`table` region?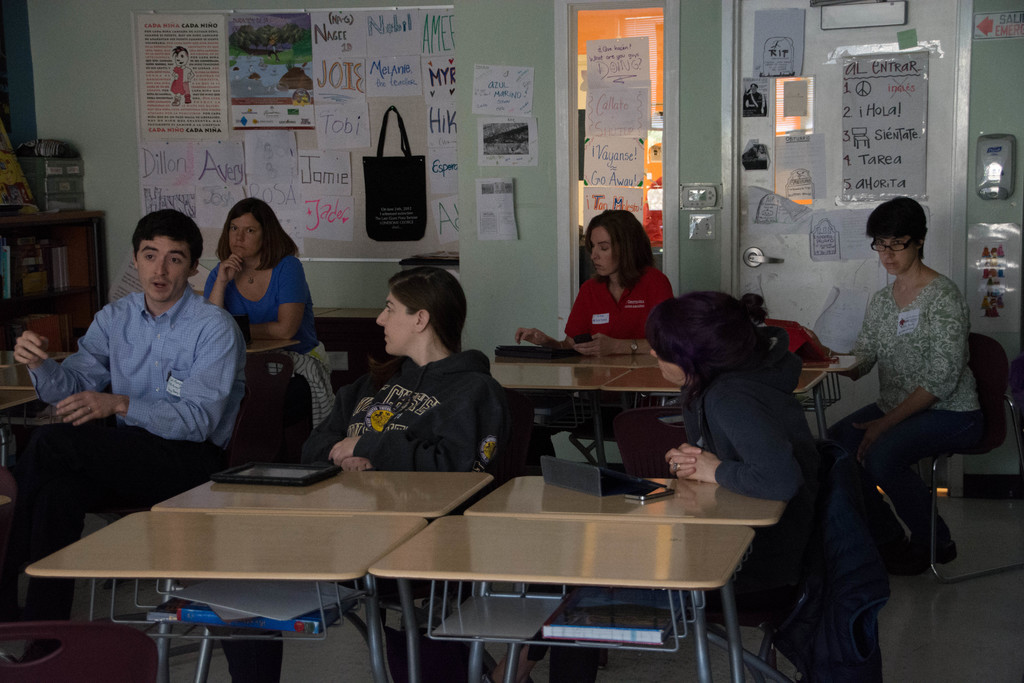
bbox=(26, 508, 430, 682)
